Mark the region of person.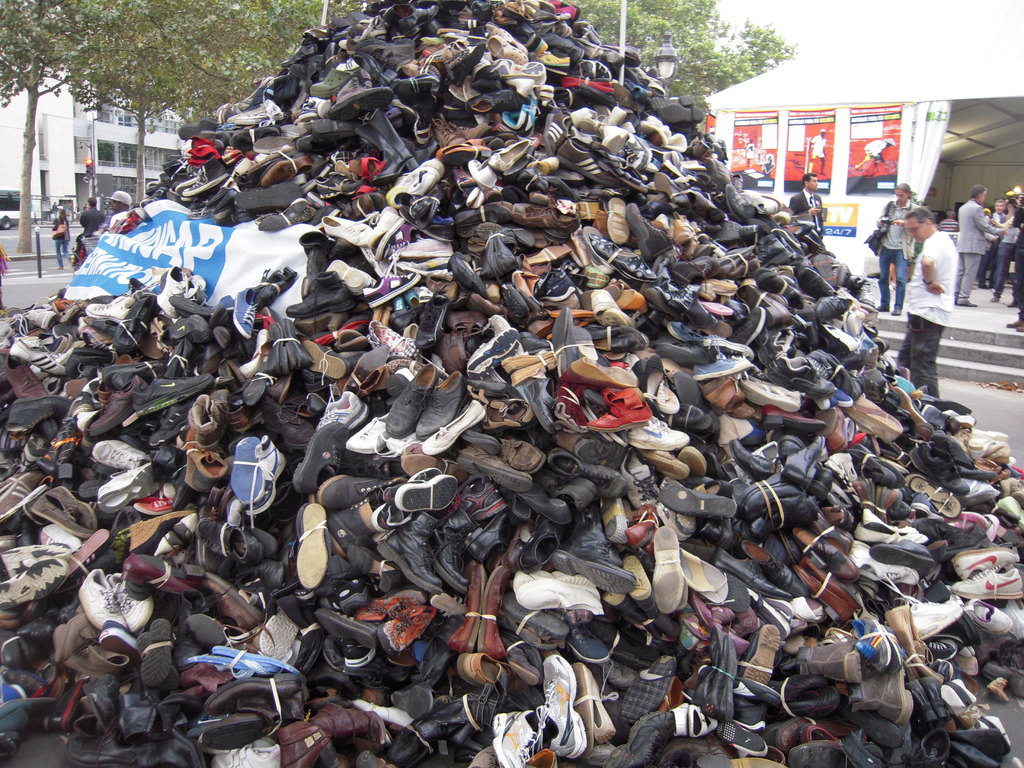
Region: (x1=890, y1=198, x2=970, y2=403).
